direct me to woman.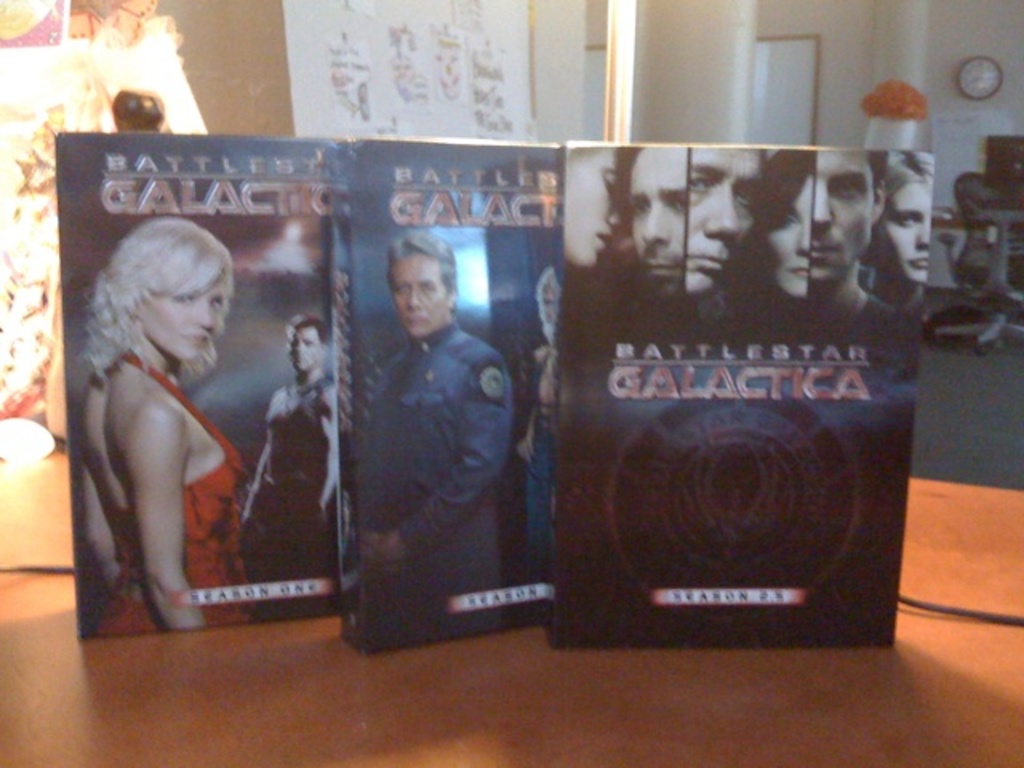
Direction: [left=875, top=146, right=931, bottom=315].
